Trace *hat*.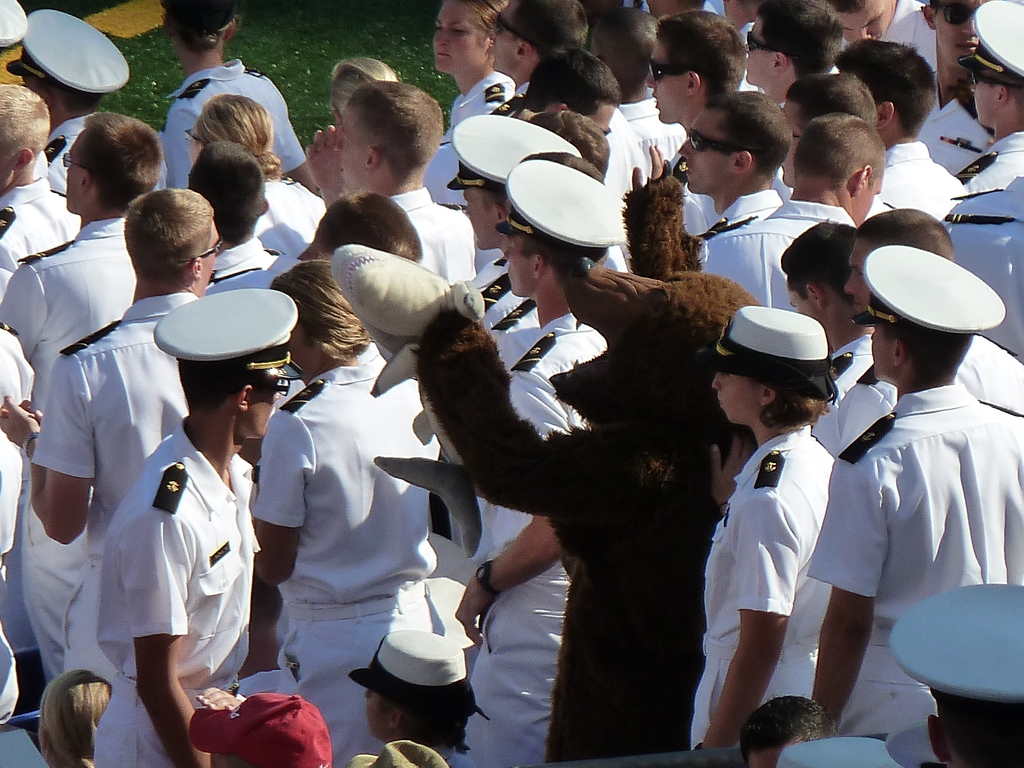
Traced to region(442, 118, 579, 189).
